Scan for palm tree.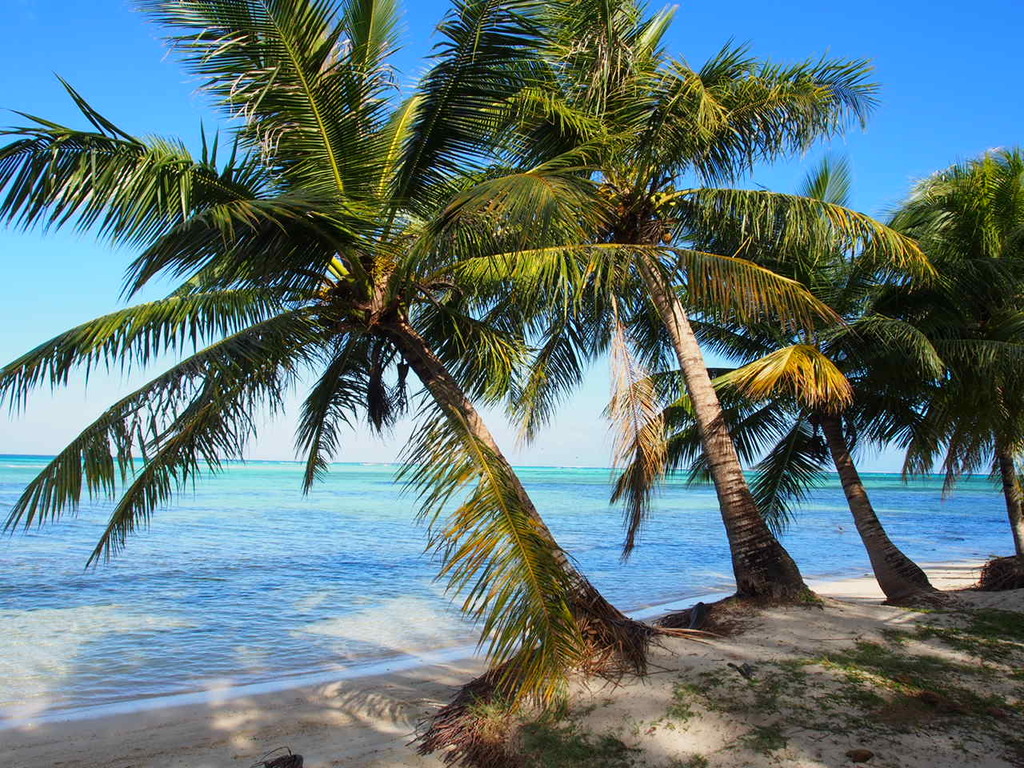
Scan result: 498, 114, 836, 618.
